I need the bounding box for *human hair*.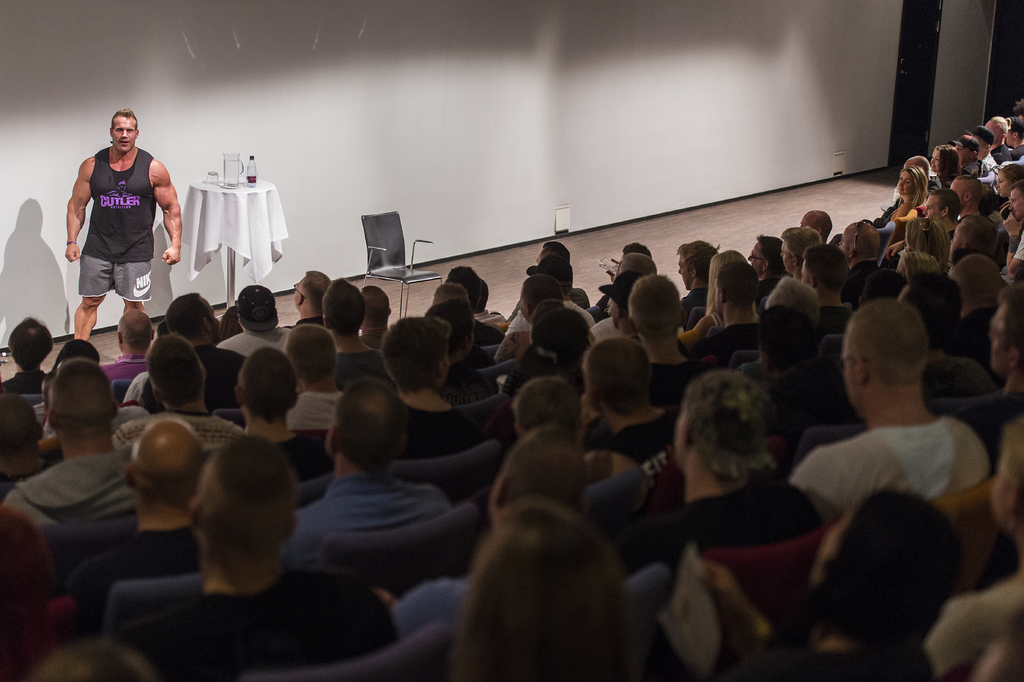
Here it is: (left=278, top=317, right=340, bottom=379).
